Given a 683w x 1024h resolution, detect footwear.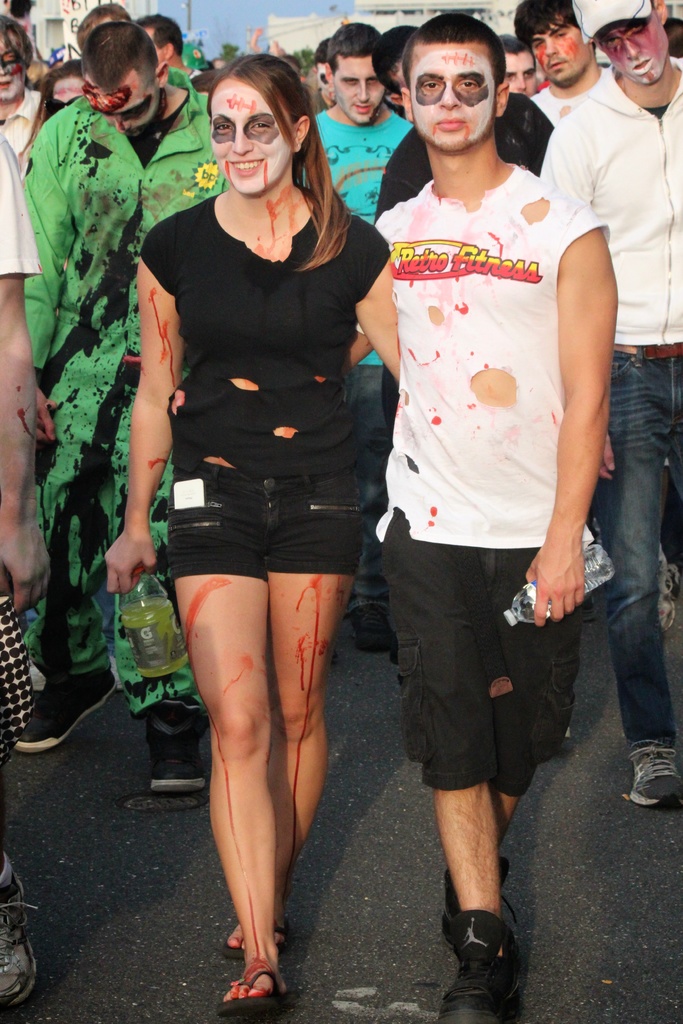
select_region(420, 920, 529, 1023).
